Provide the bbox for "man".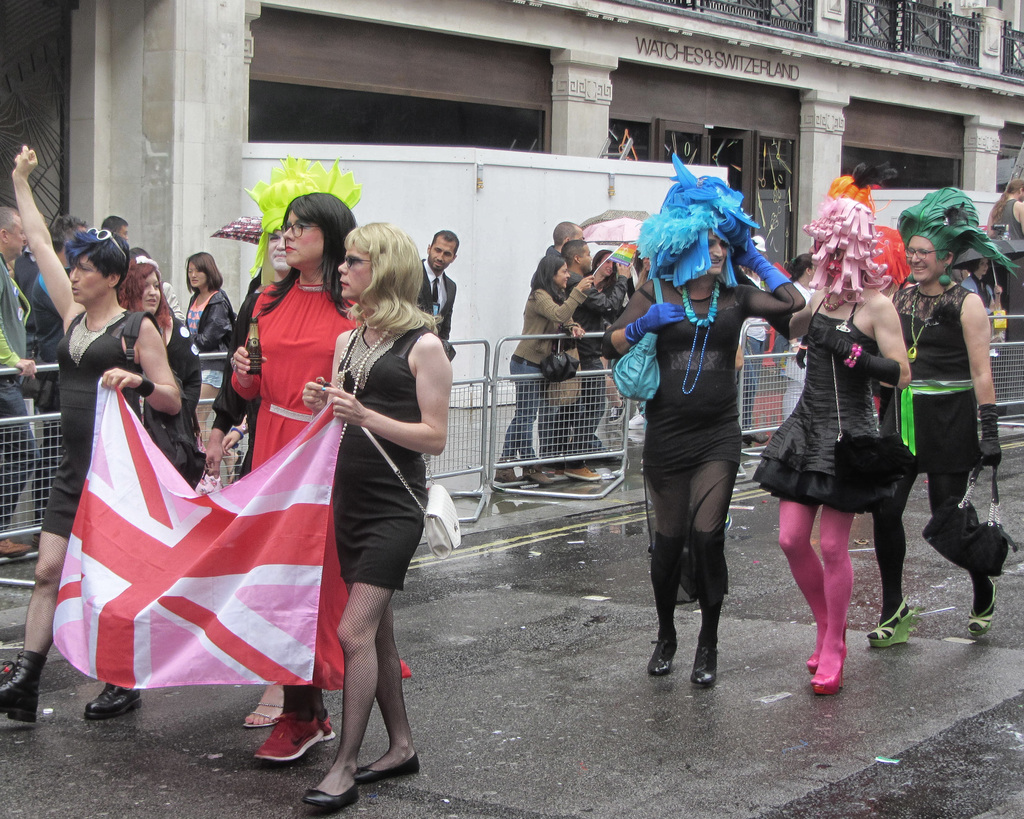
{"left": 531, "top": 212, "right": 589, "bottom": 265}.
